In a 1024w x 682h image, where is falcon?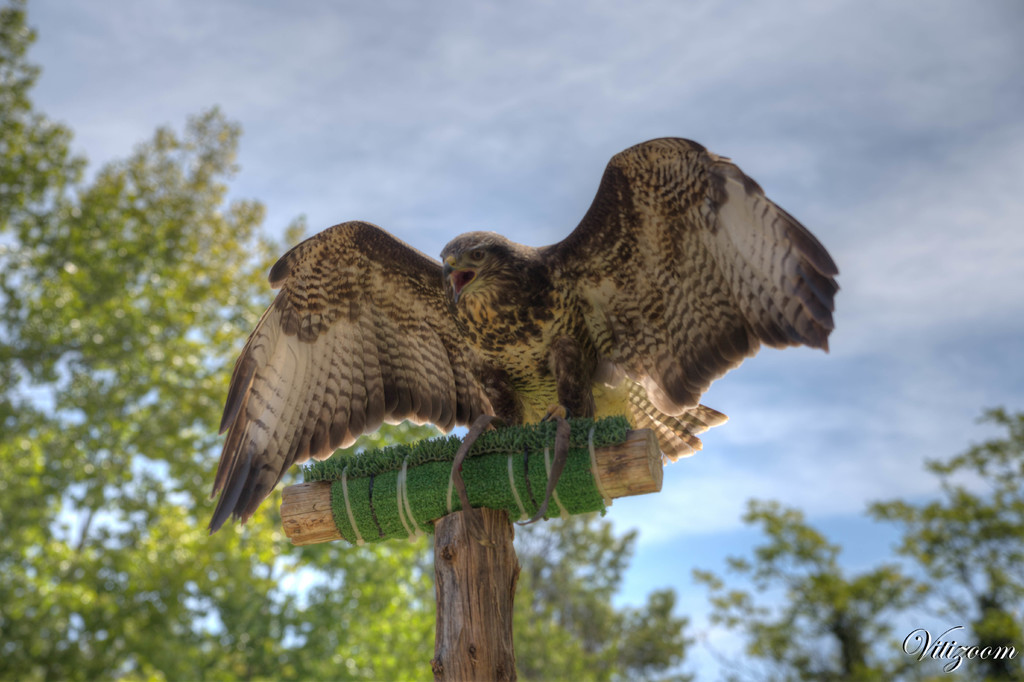
211,135,840,536.
